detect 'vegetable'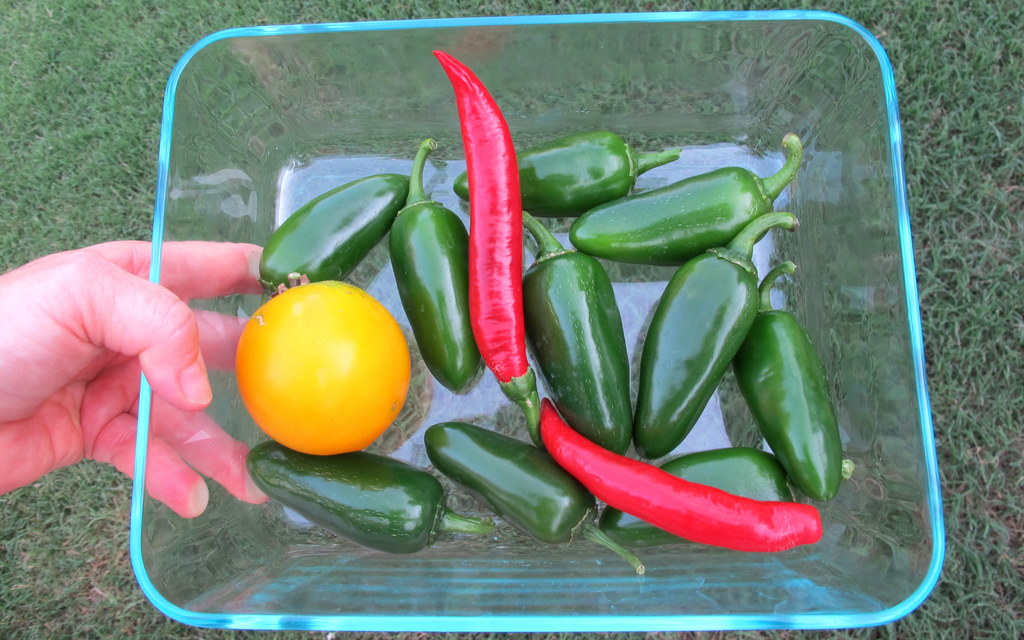
Rect(524, 209, 637, 459)
